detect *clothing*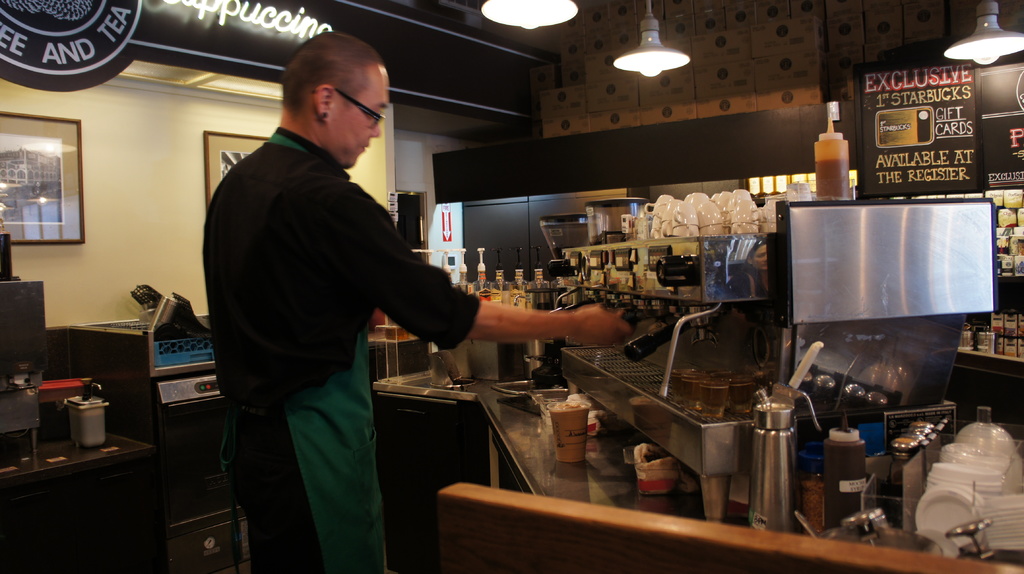
<box>203,64,458,520</box>
